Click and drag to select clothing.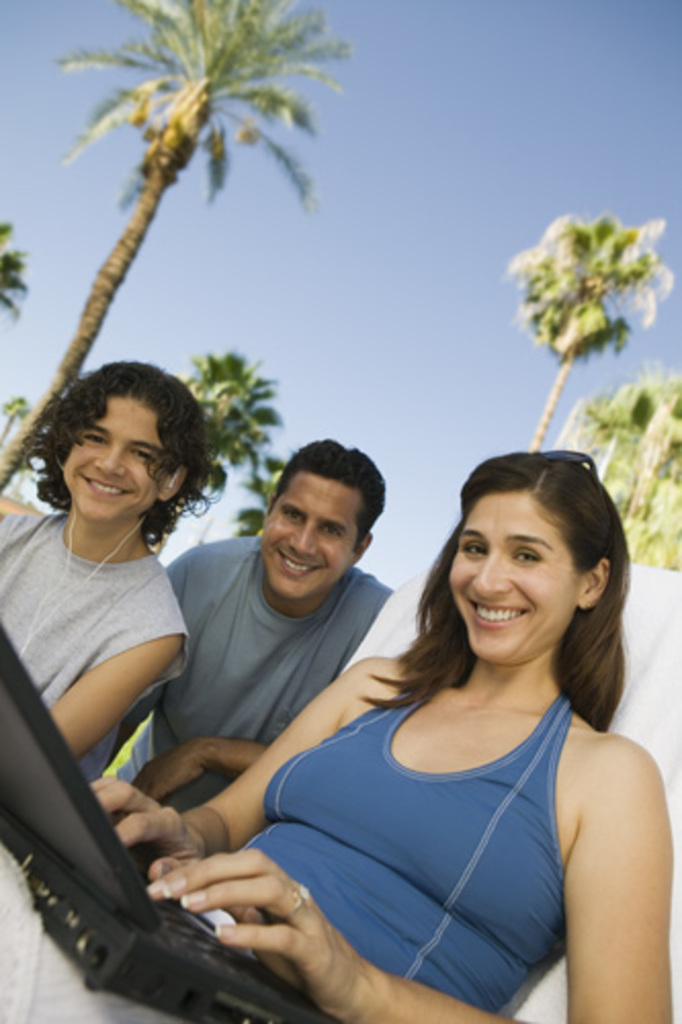
Selection: {"x1": 106, "y1": 537, "x2": 391, "y2": 803}.
